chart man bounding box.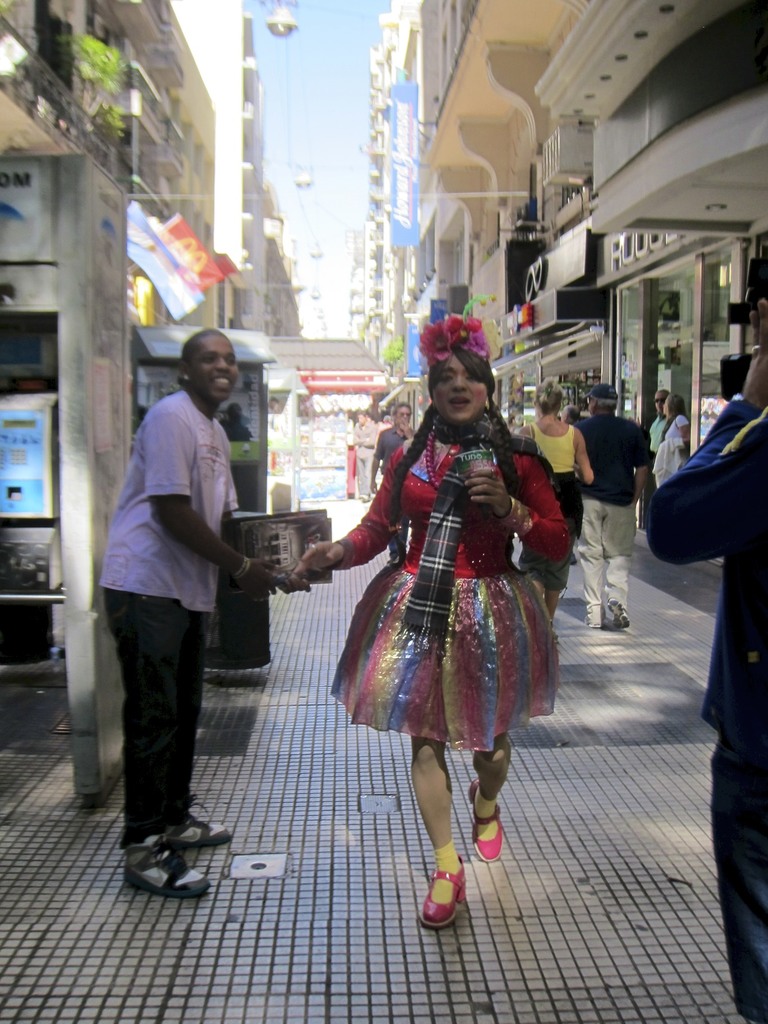
Charted: box(572, 381, 636, 630).
